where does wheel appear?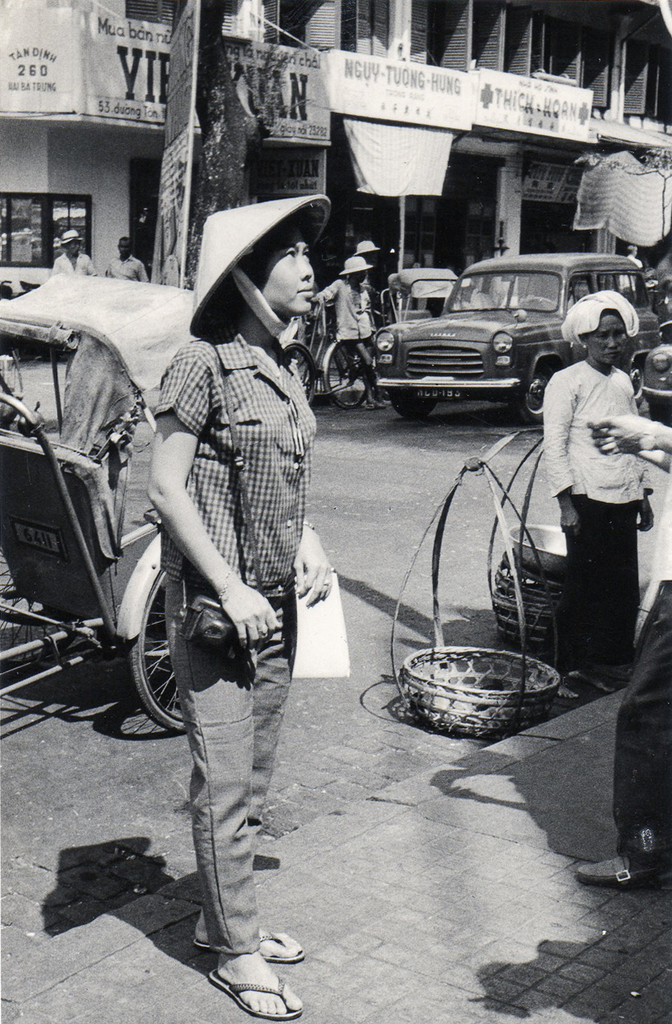
Appears at pyautogui.locateOnScreen(130, 569, 198, 737).
